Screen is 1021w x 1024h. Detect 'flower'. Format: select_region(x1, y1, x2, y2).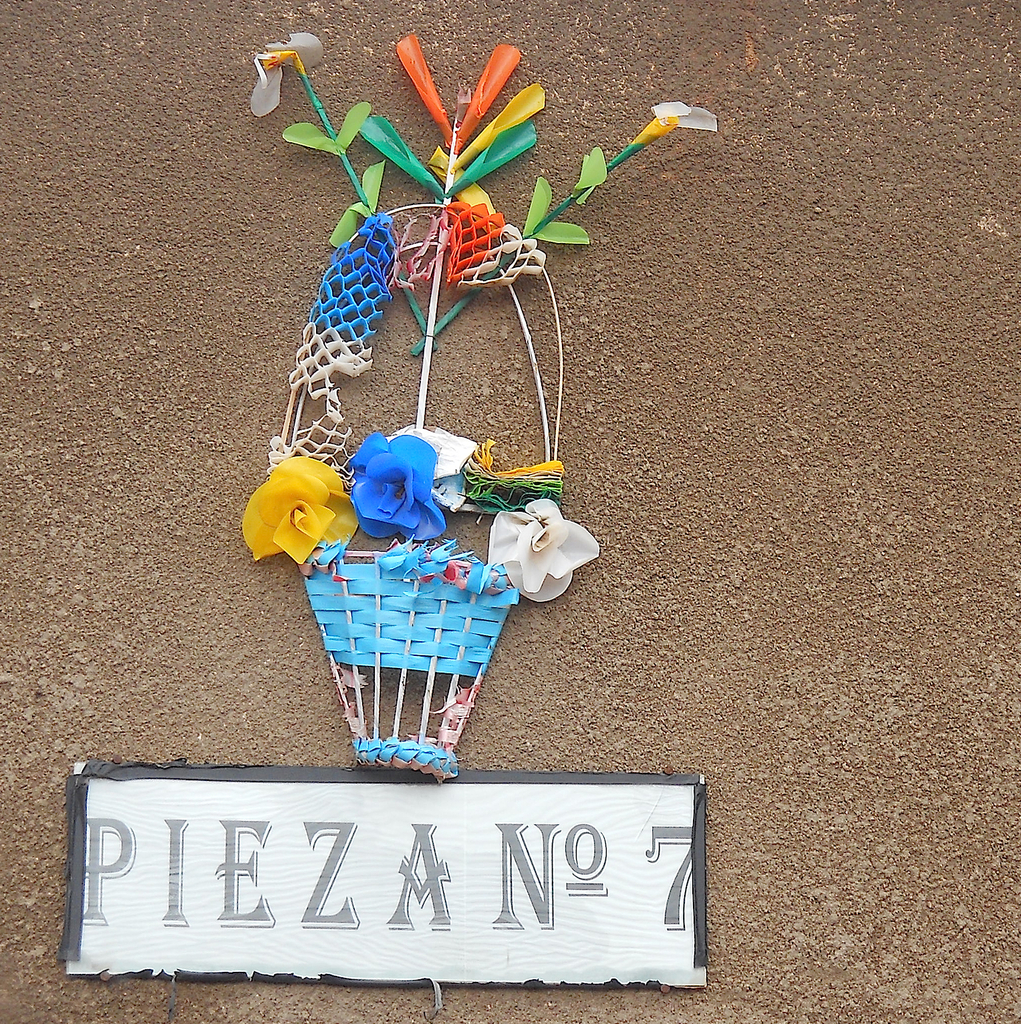
select_region(499, 507, 596, 619).
